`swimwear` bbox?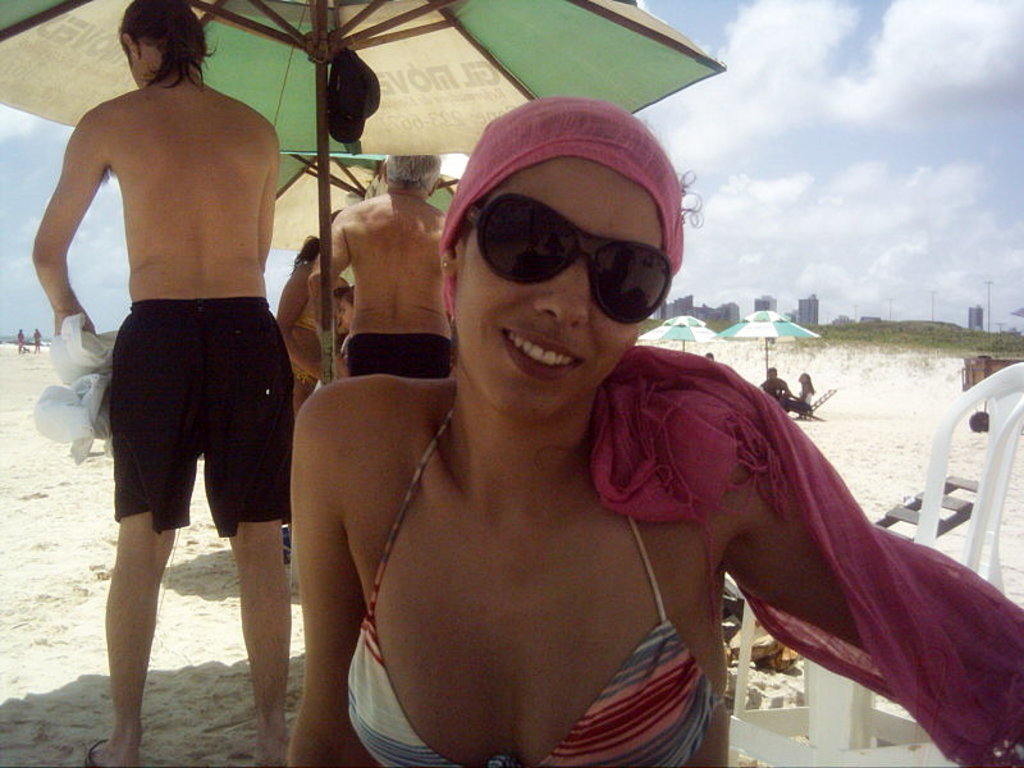
region(351, 410, 705, 764)
